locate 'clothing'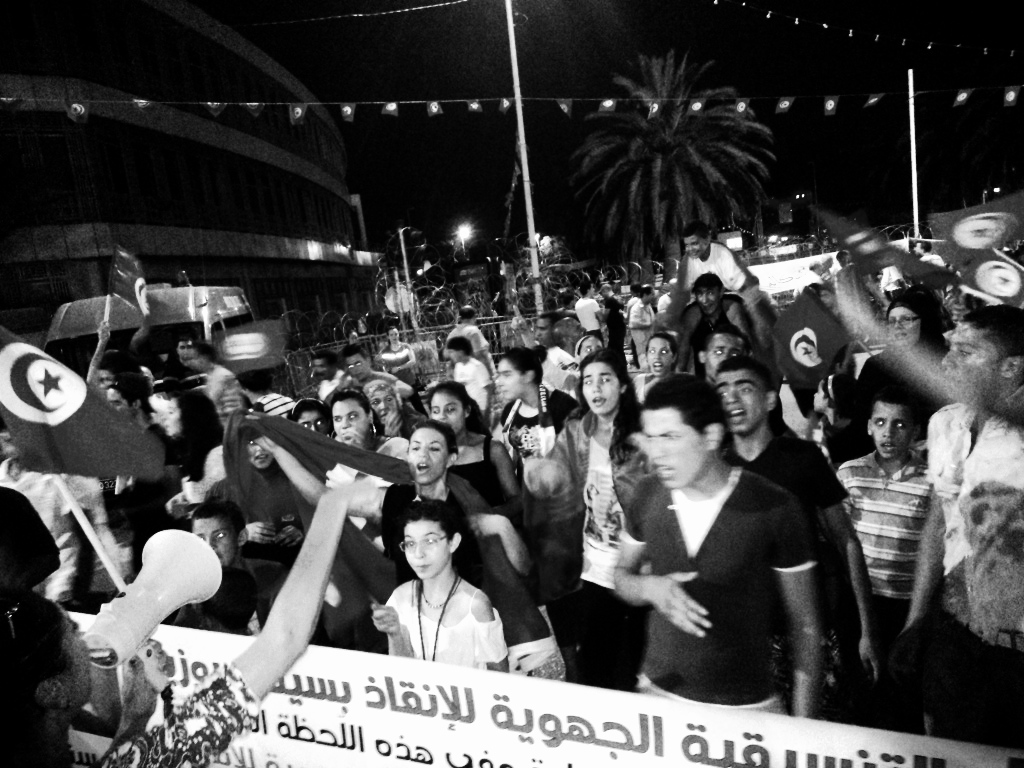
(x1=265, y1=395, x2=295, y2=416)
